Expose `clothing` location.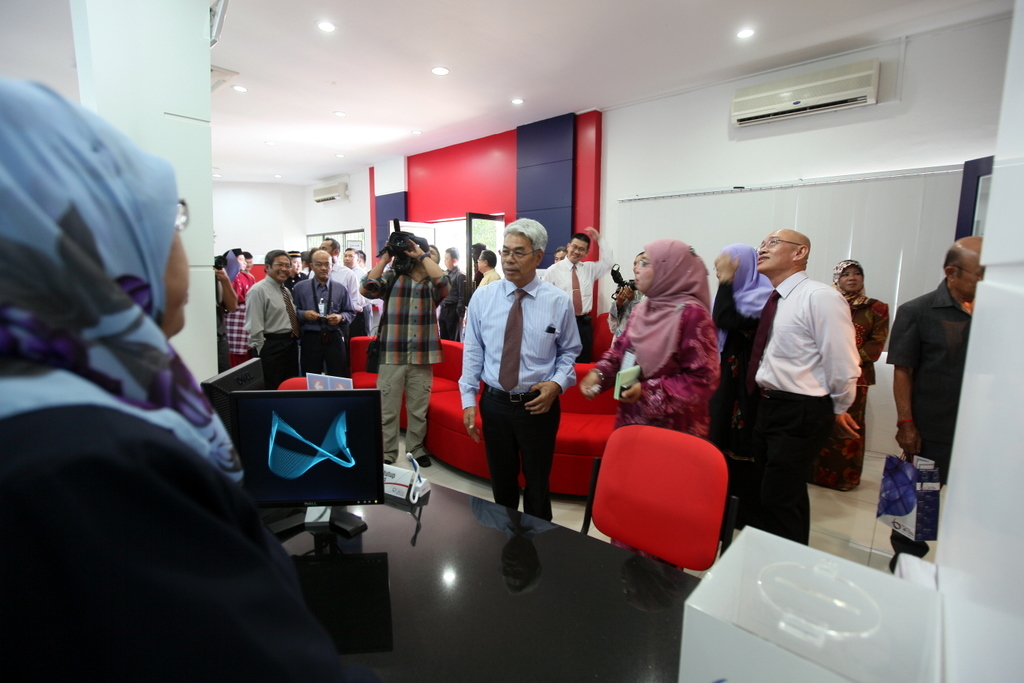
Exposed at box(0, 396, 347, 675).
